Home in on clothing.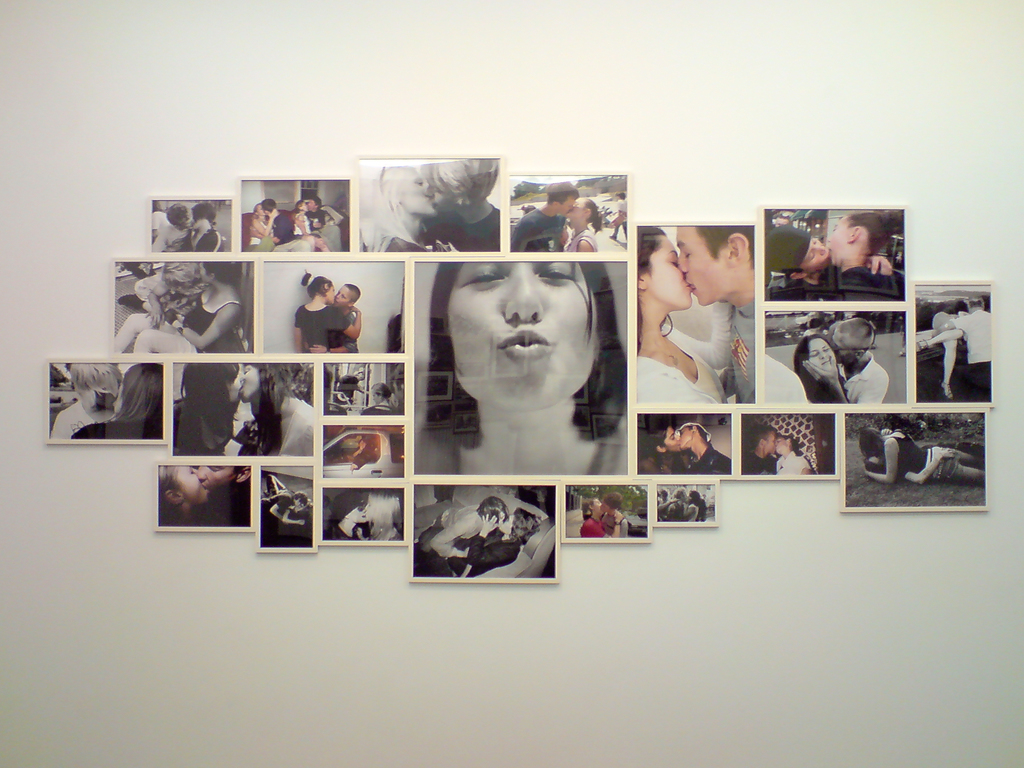
Homed in at (x1=345, y1=448, x2=382, y2=468).
